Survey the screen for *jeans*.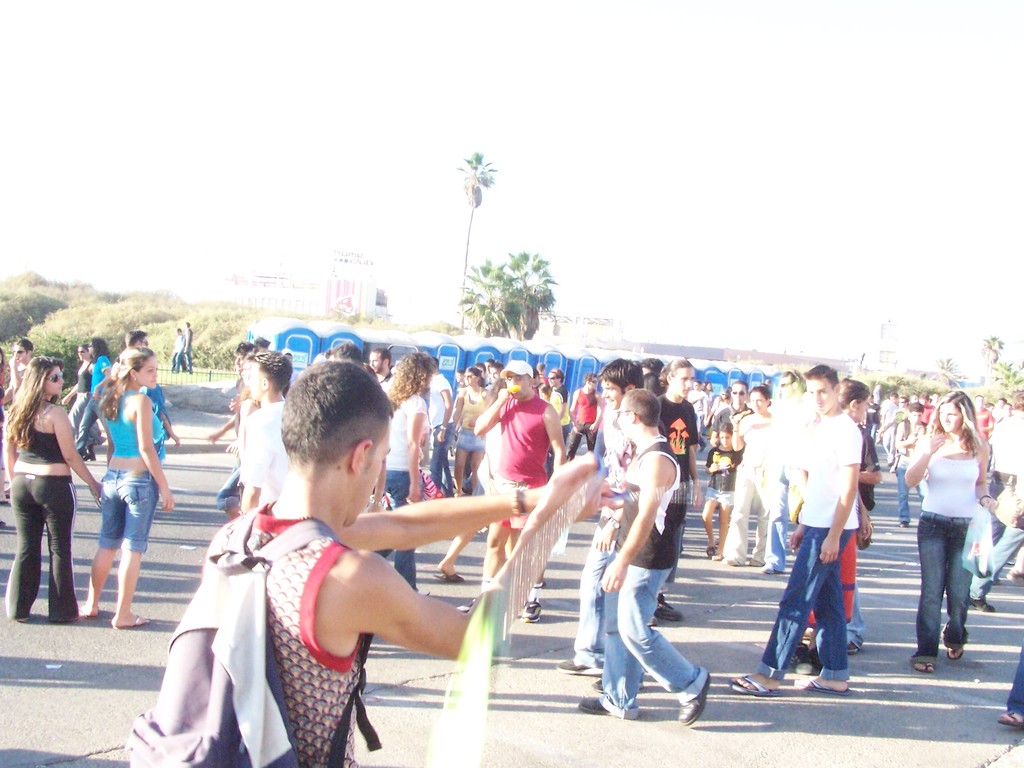
Survey found: {"x1": 175, "y1": 350, "x2": 191, "y2": 371}.
